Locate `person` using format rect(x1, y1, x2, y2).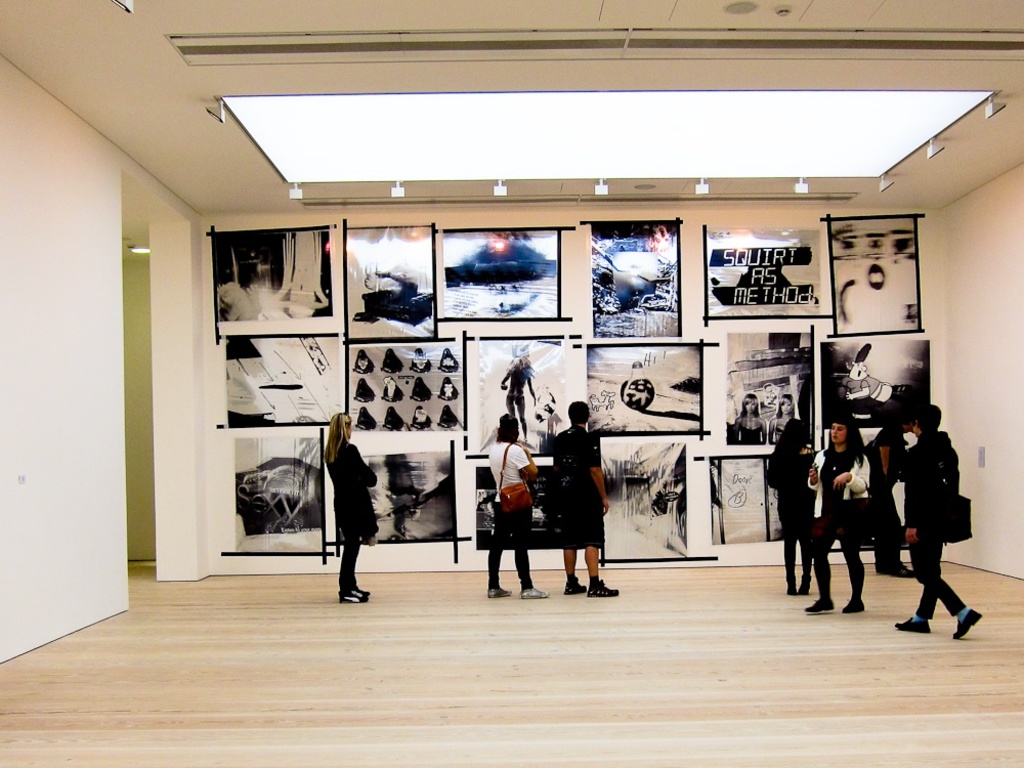
rect(324, 411, 379, 610).
